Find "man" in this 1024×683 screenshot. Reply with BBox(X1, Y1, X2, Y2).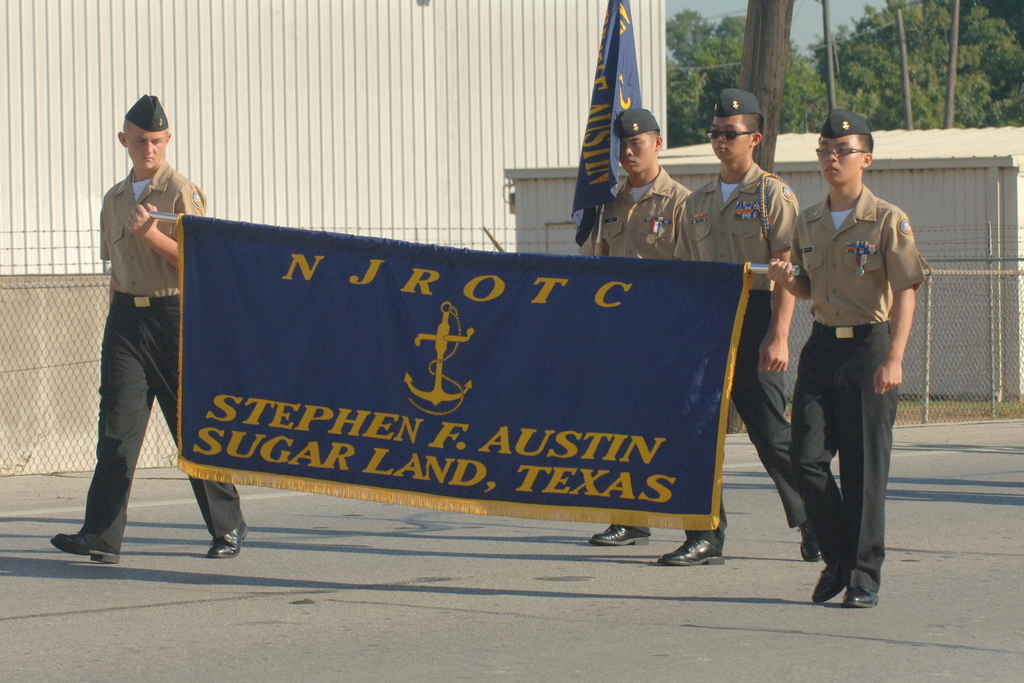
BBox(648, 76, 825, 571).
